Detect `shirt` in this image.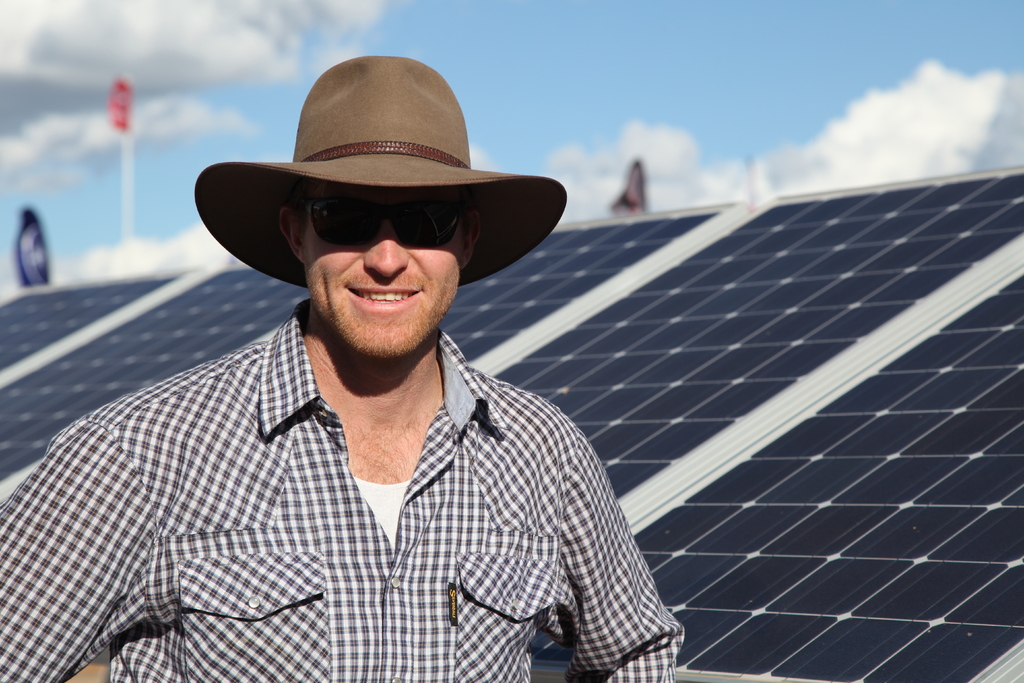
Detection: [0,293,681,682].
